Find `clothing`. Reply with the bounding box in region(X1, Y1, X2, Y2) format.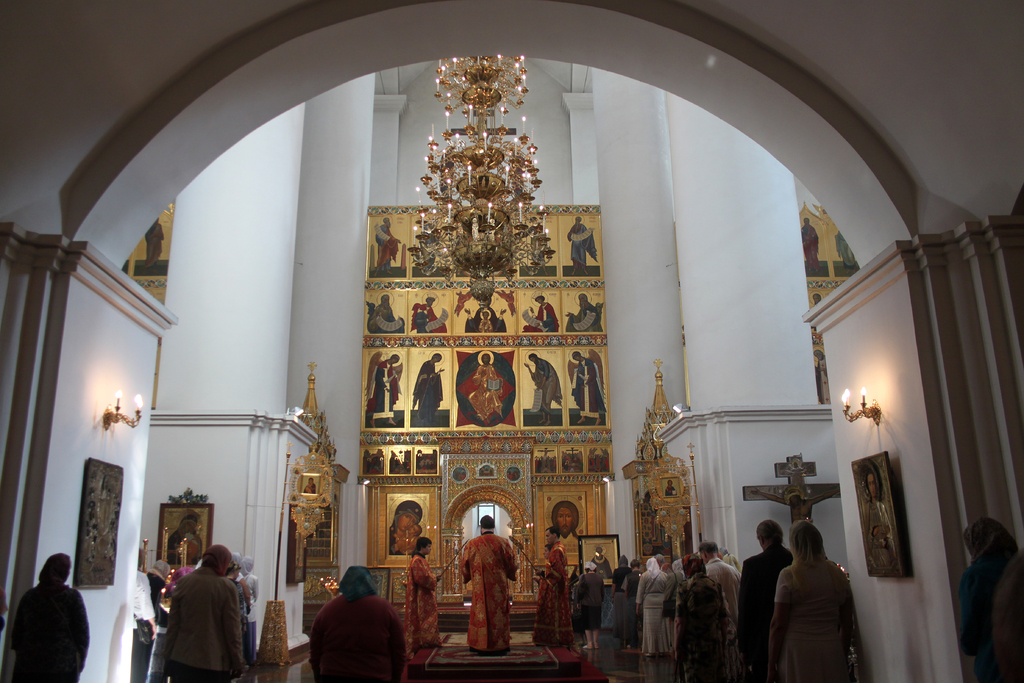
region(461, 529, 515, 646).
